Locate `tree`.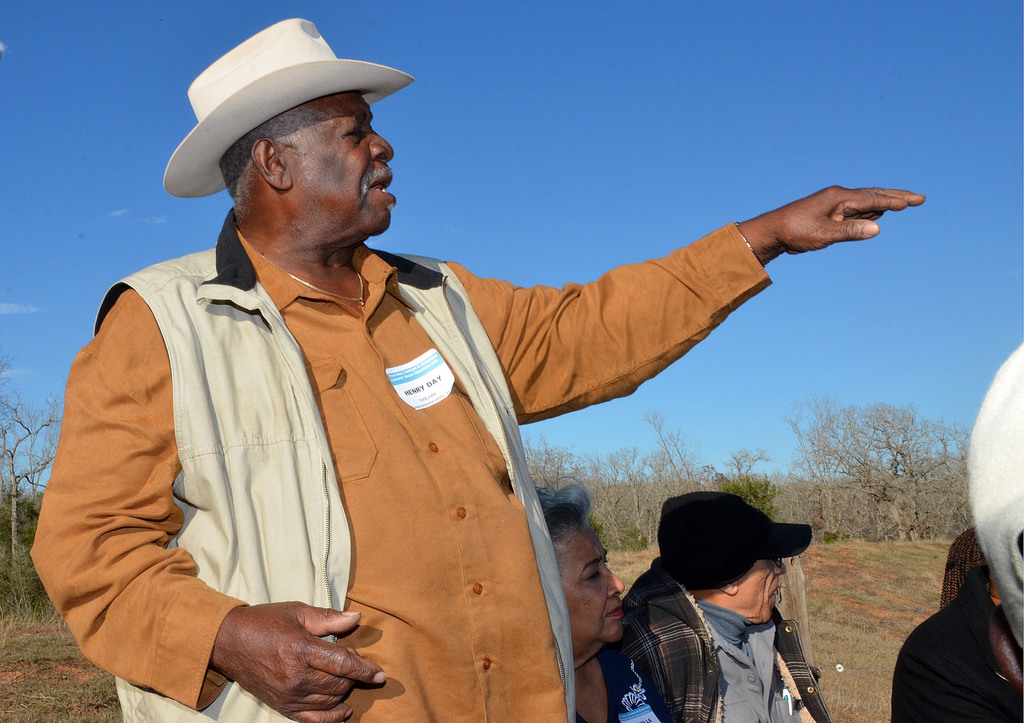
Bounding box: (0, 350, 69, 608).
